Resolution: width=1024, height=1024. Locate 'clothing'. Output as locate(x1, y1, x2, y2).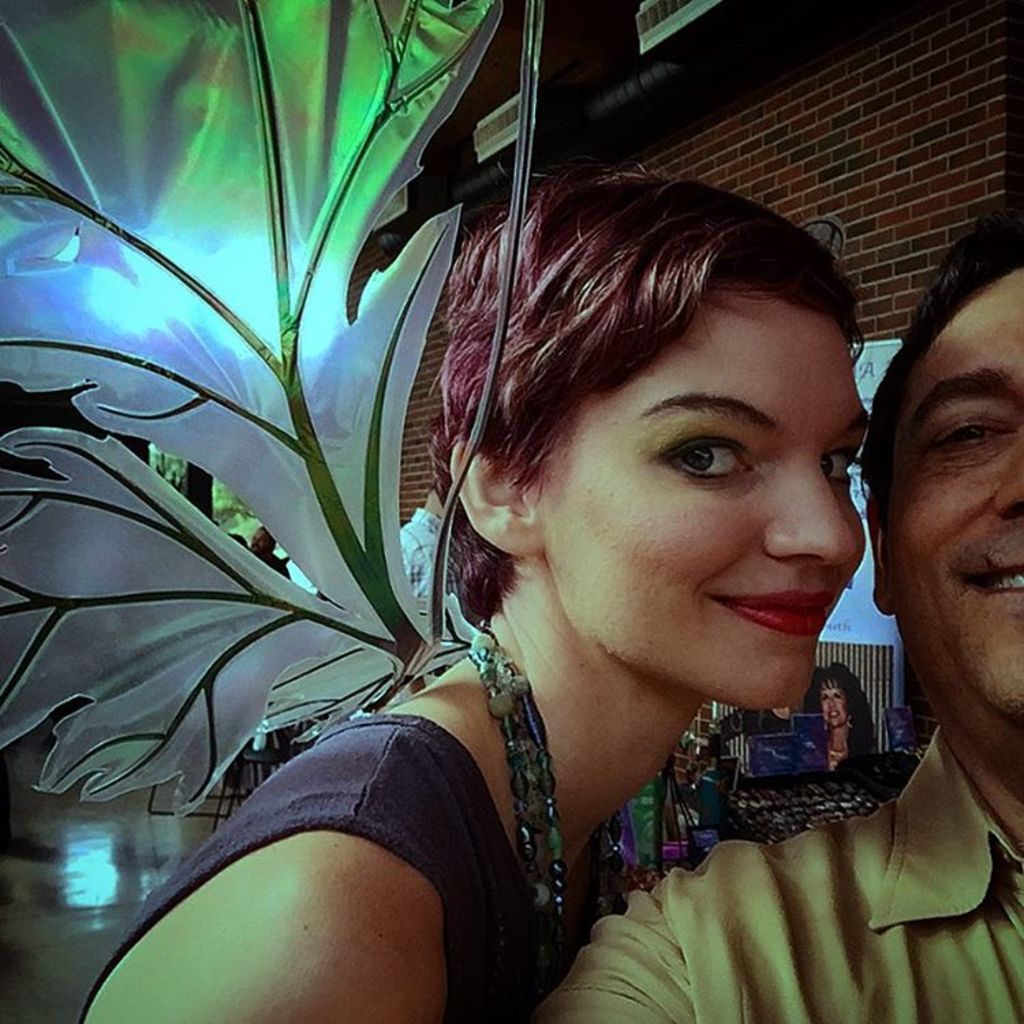
locate(519, 720, 1023, 1023).
